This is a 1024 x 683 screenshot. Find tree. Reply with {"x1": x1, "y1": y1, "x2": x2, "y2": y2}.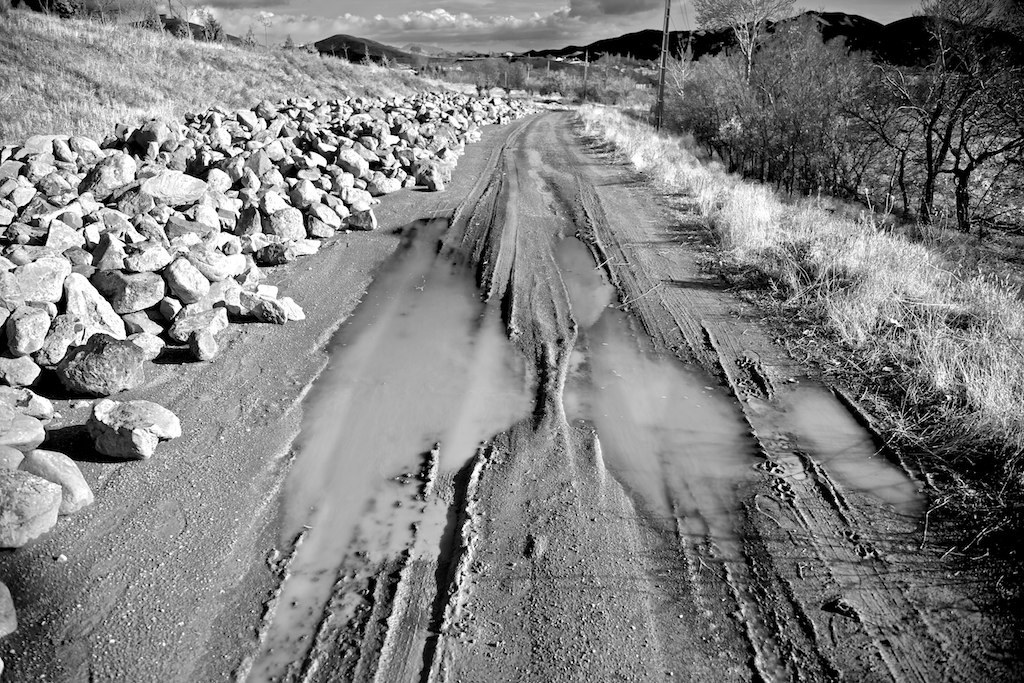
{"x1": 923, "y1": 53, "x2": 1023, "y2": 229}.
